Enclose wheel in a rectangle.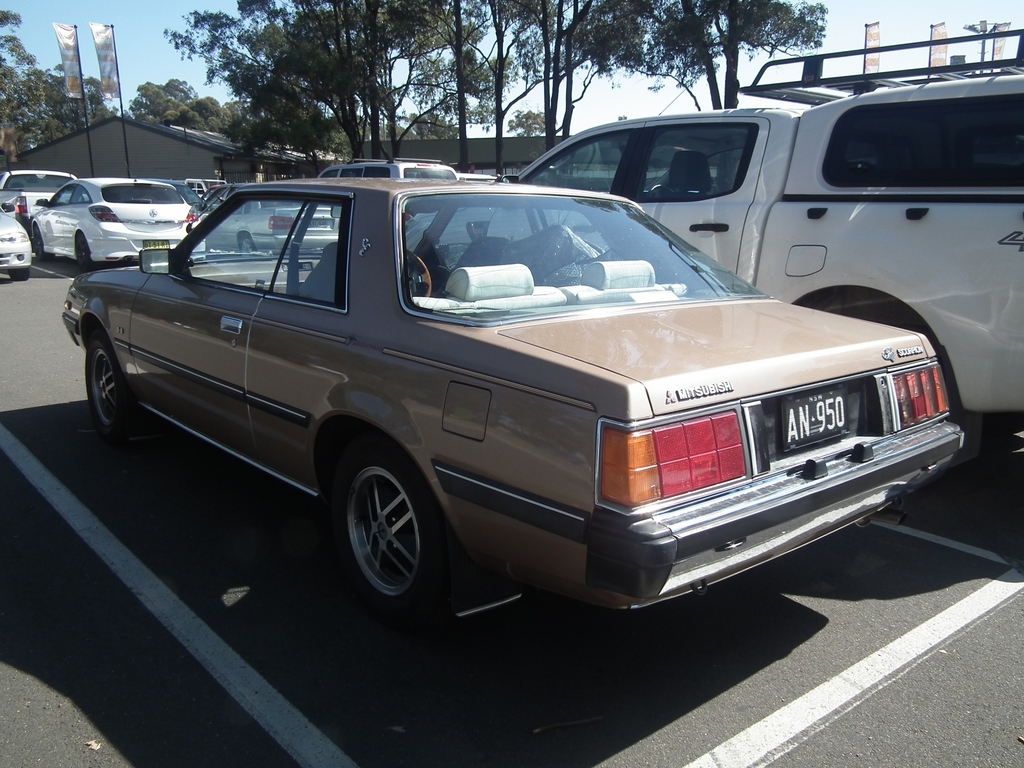
<region>239, 233, 255, 256</region>.
